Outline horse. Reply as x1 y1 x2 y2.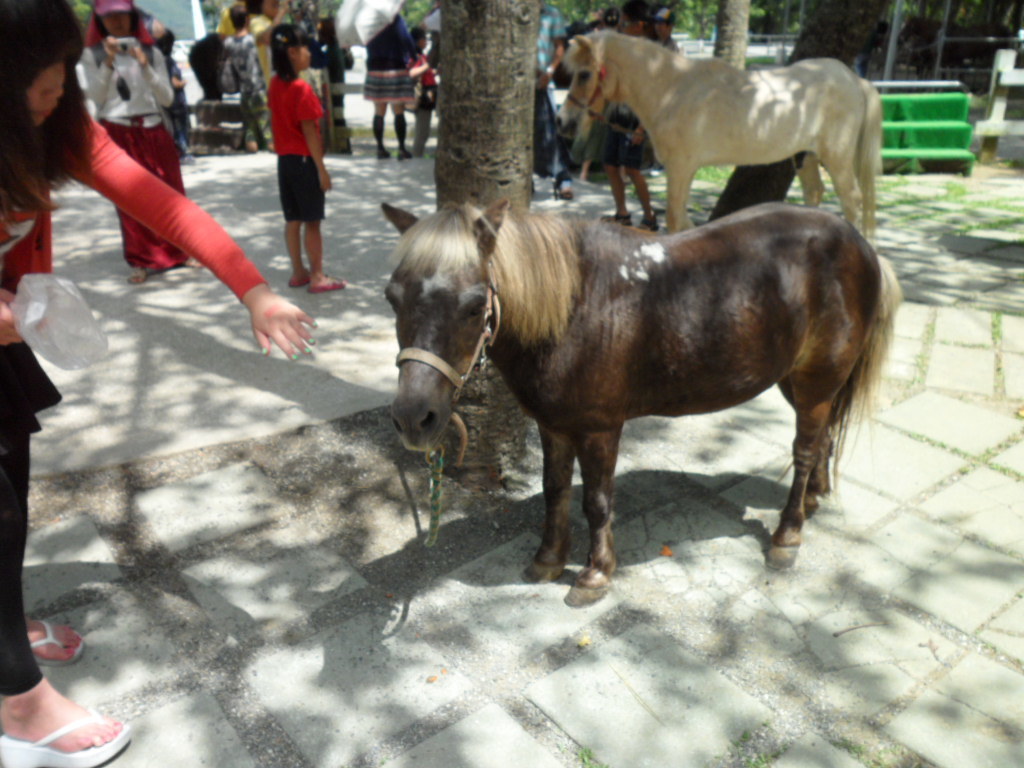
548 25 884 249.
